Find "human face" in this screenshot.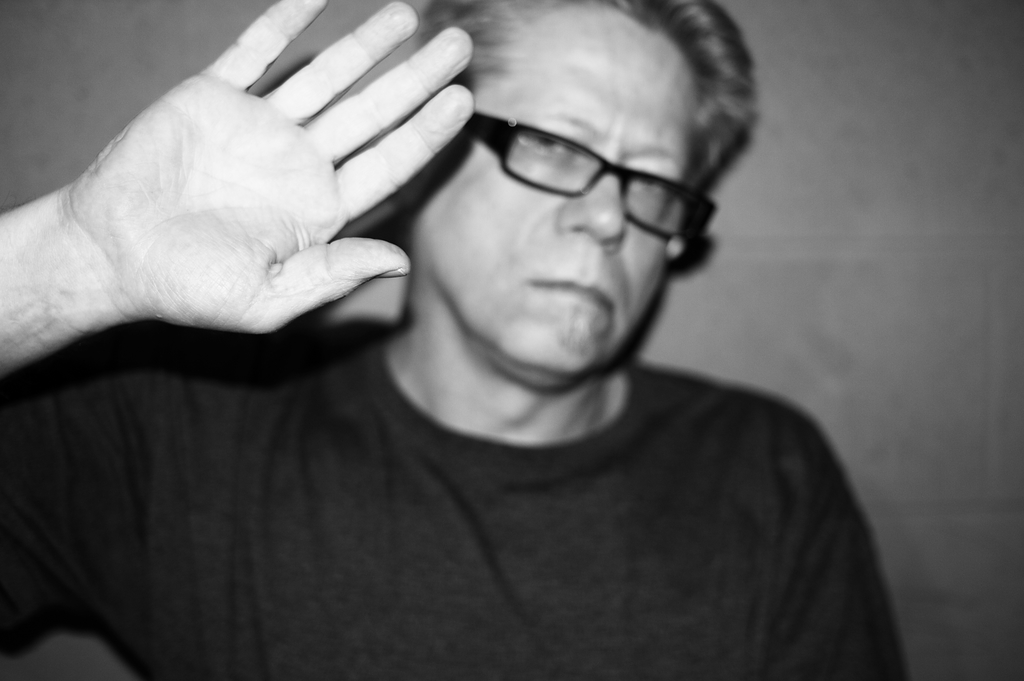
The bounding box for "human face" is crop(415, 0, 701, 376).
